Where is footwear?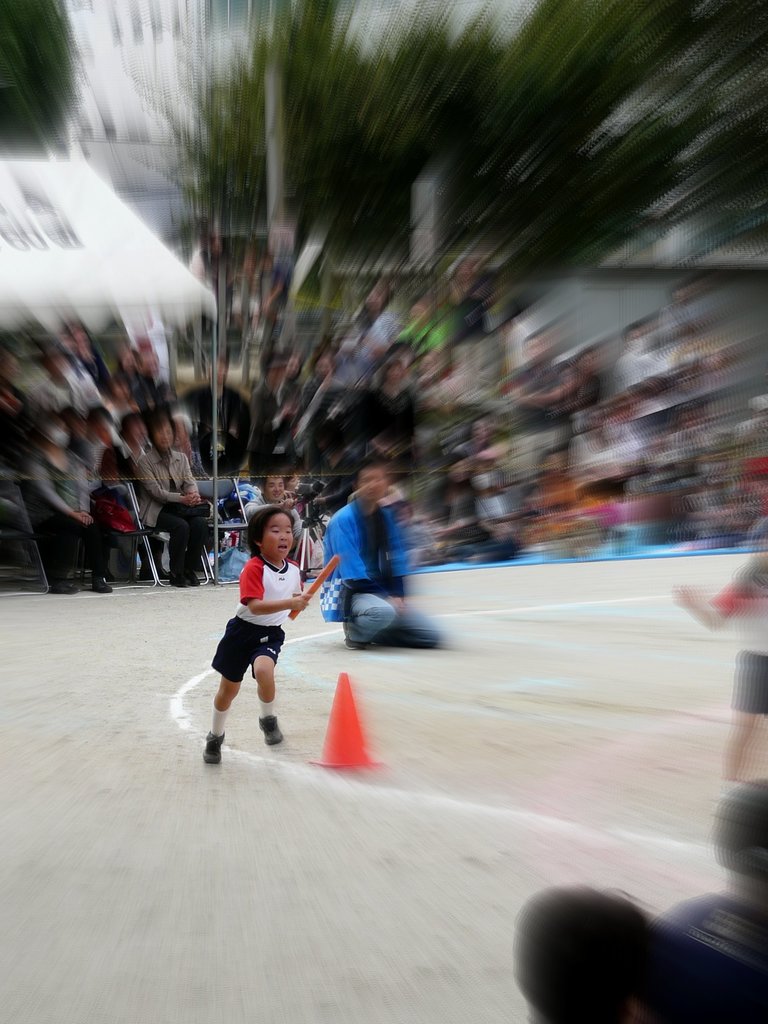
<box>93,572,115,593</box>.
